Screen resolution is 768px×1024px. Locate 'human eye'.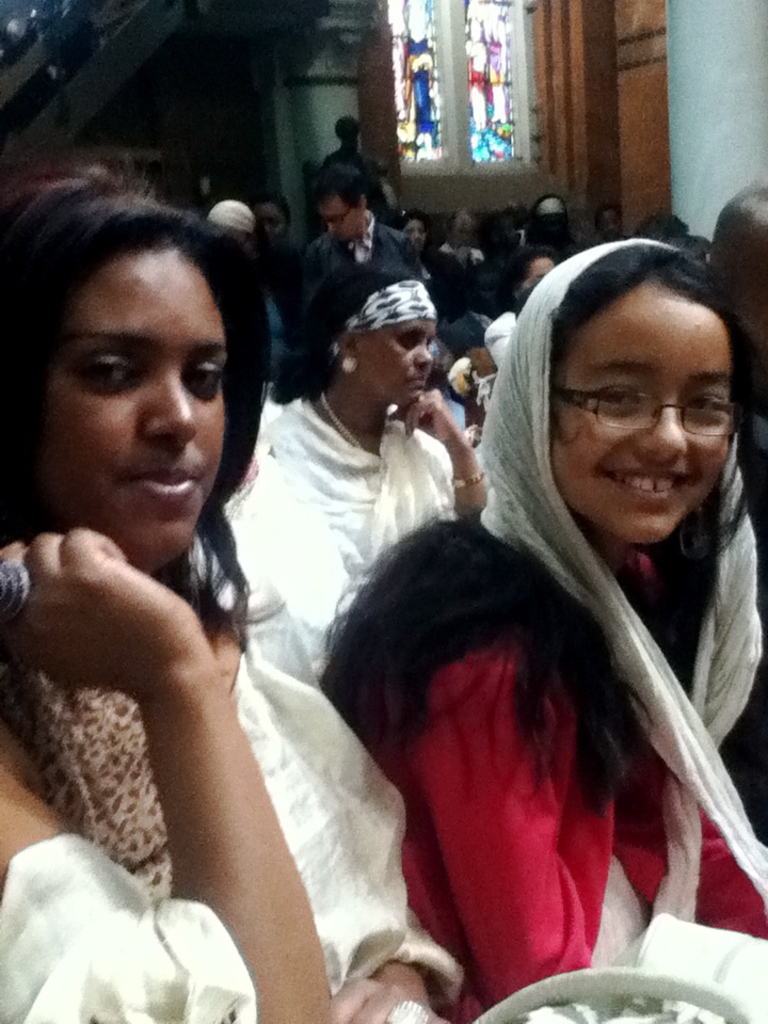
[681,385,718,427].
